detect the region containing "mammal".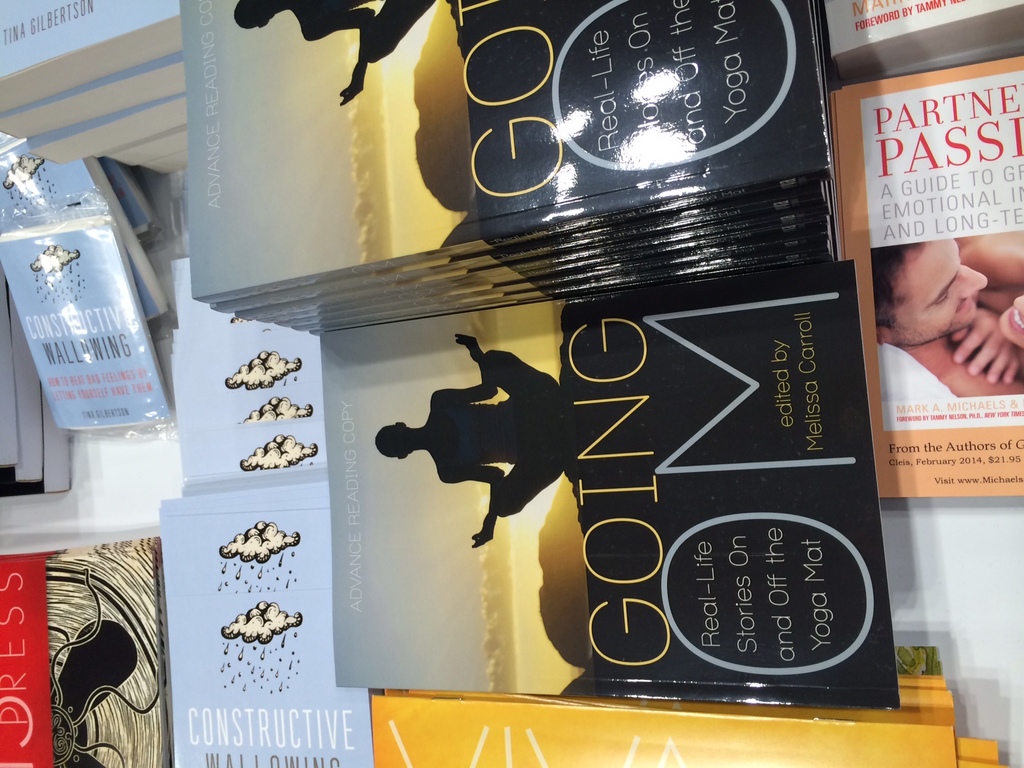
bbox(380, 349, 587, 557).
